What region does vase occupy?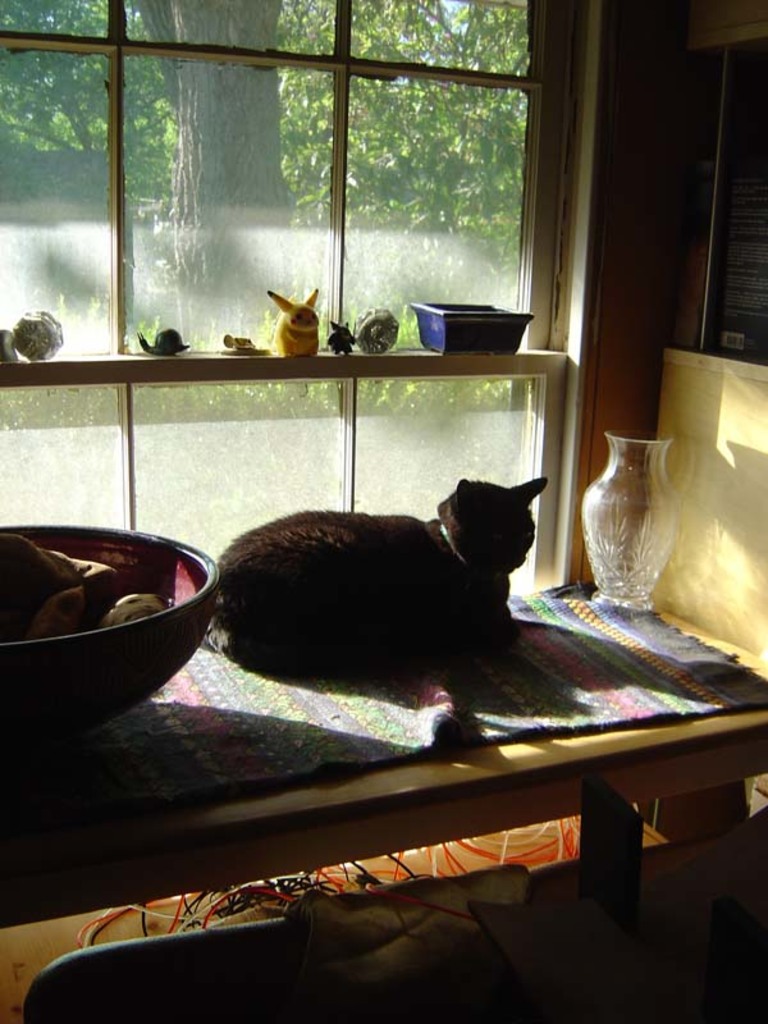
box=[577, 424, 687, 607].
